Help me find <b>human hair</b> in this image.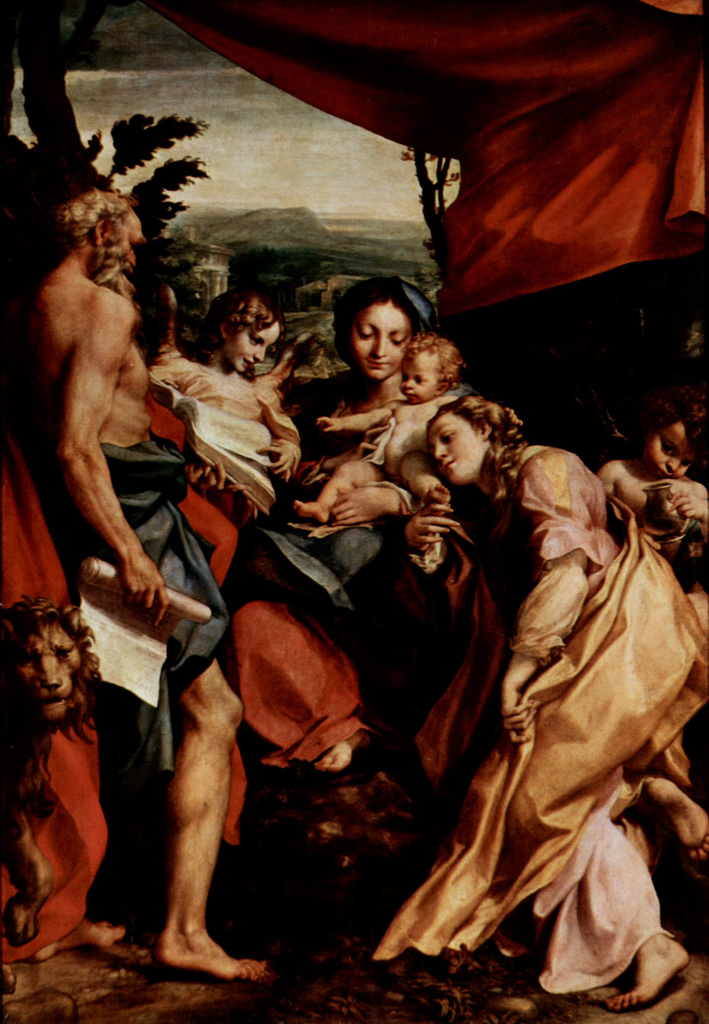
Found it: x1=329 y1=267 x2=443 y2=377.
